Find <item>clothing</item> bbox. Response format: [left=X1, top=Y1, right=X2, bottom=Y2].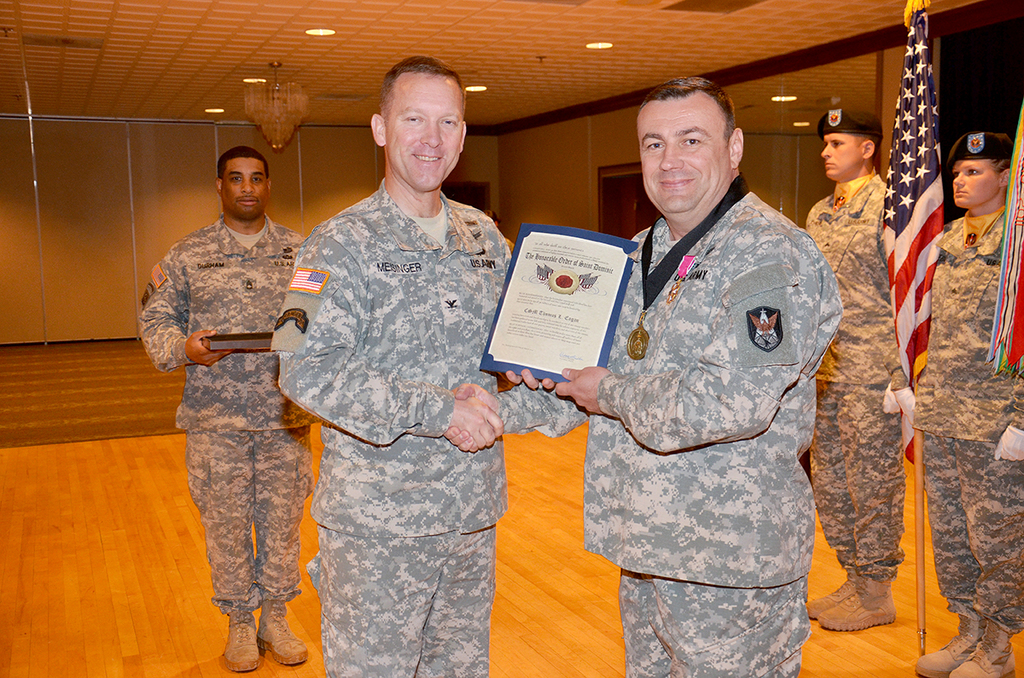
[left=887, top=211, right=1023, bottom=639].
